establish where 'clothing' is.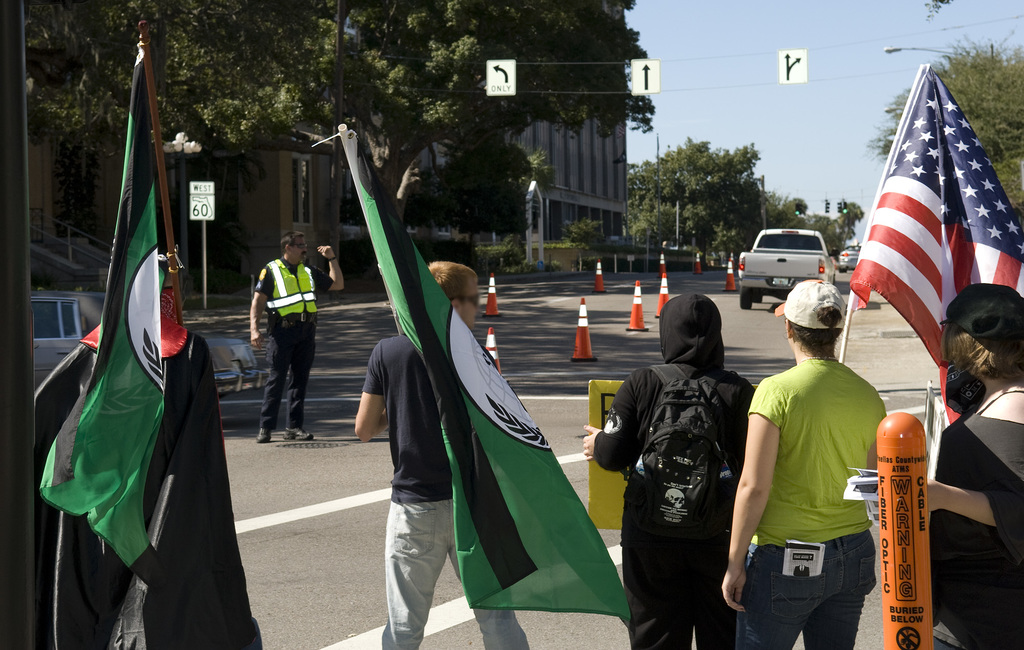
Established at <box>931,394,1020,640</box>.
